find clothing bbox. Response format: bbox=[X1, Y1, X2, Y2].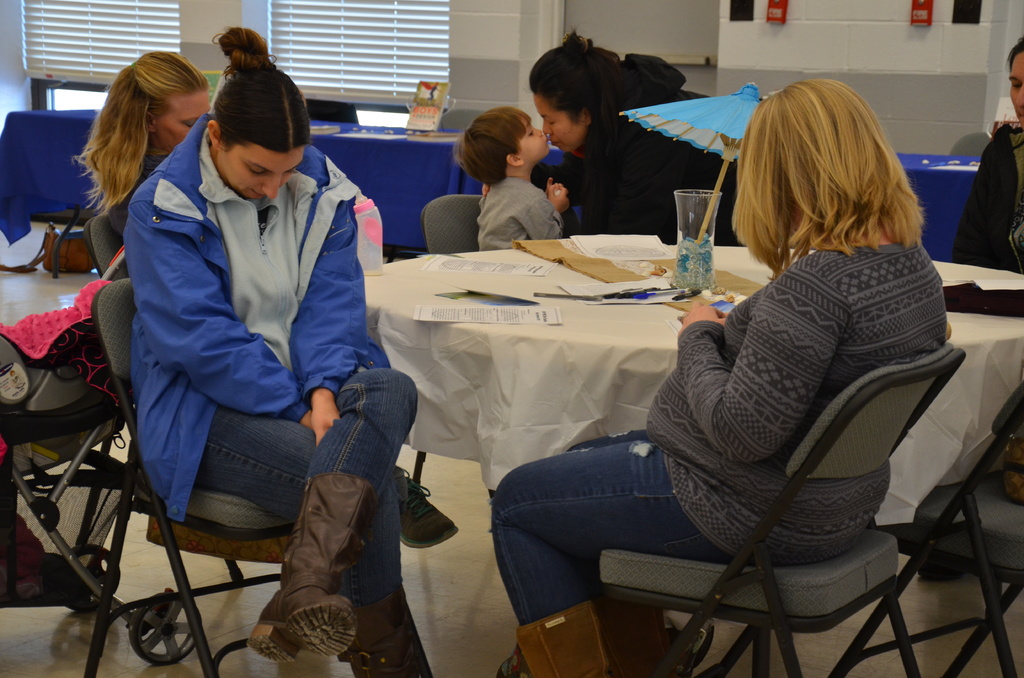
bbox=[95, 93, 393, 597].
